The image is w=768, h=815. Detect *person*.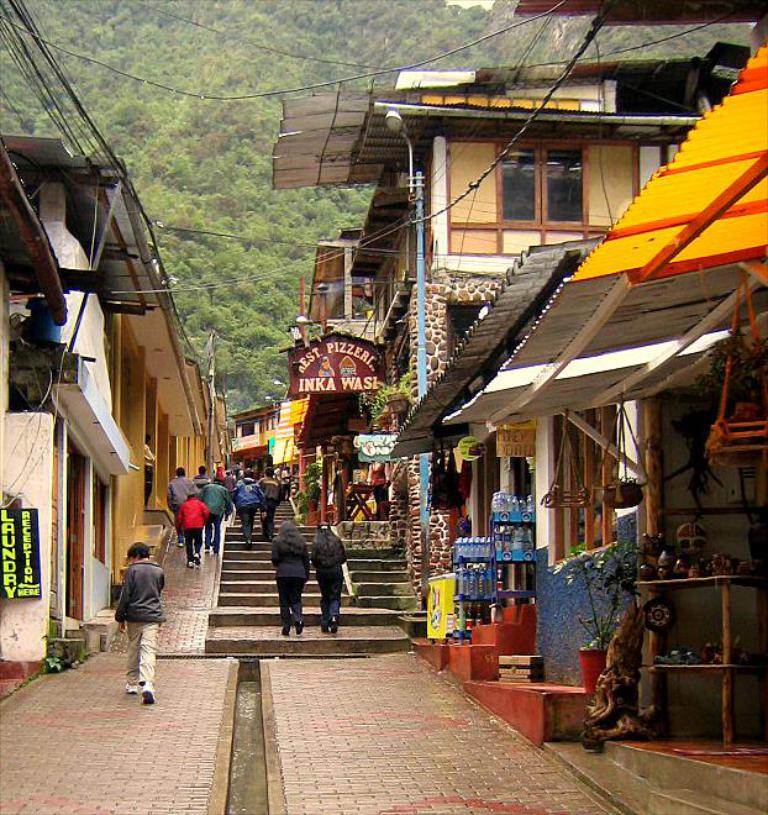
Detection: rect(309, 517, 349, 631).
